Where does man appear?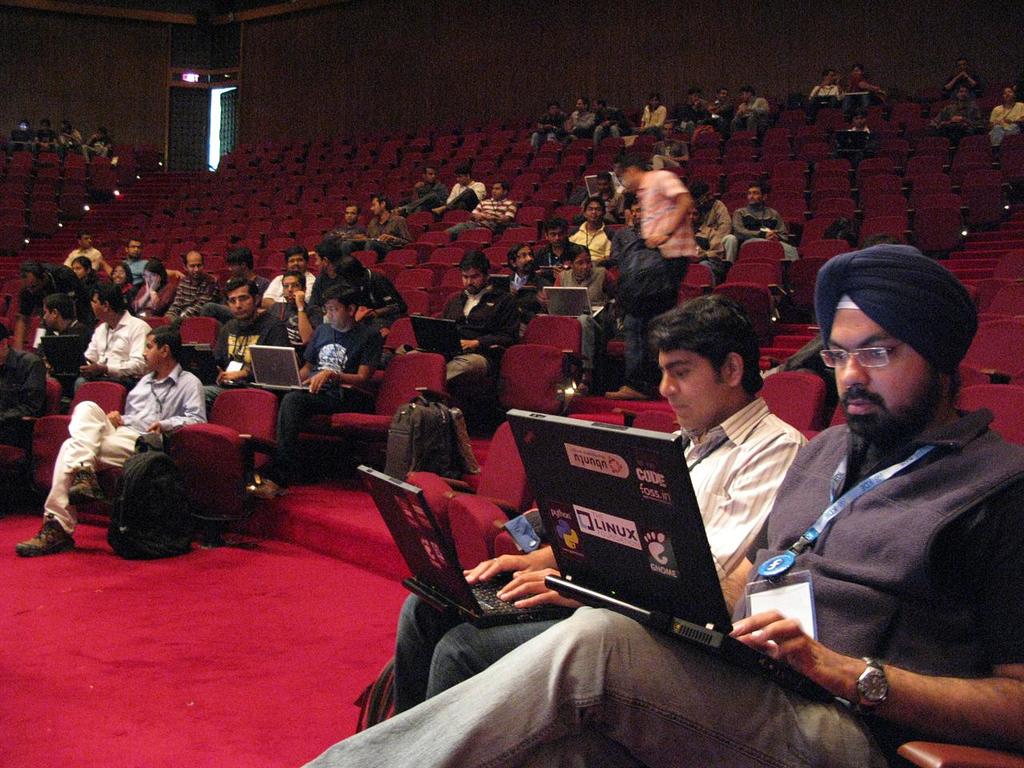
Appears at box=[646, 122, 689, 171].
